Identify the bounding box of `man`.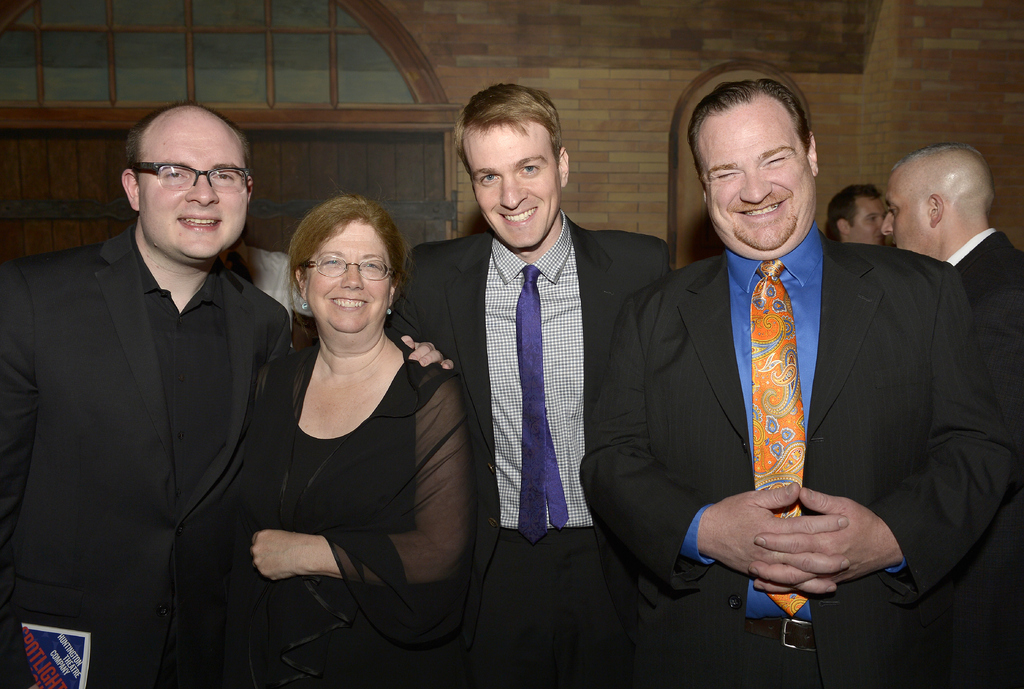
[x1=383, y1=77, x2=669, y2=688].
